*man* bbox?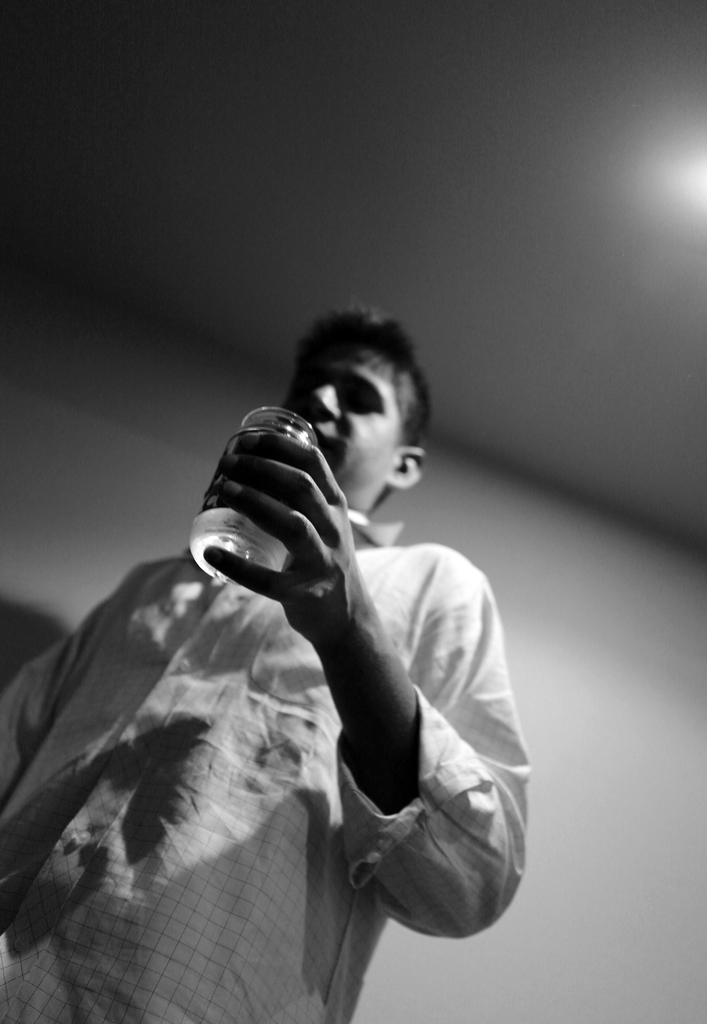
x1=0 y1=293 x2=528 y2=1023
